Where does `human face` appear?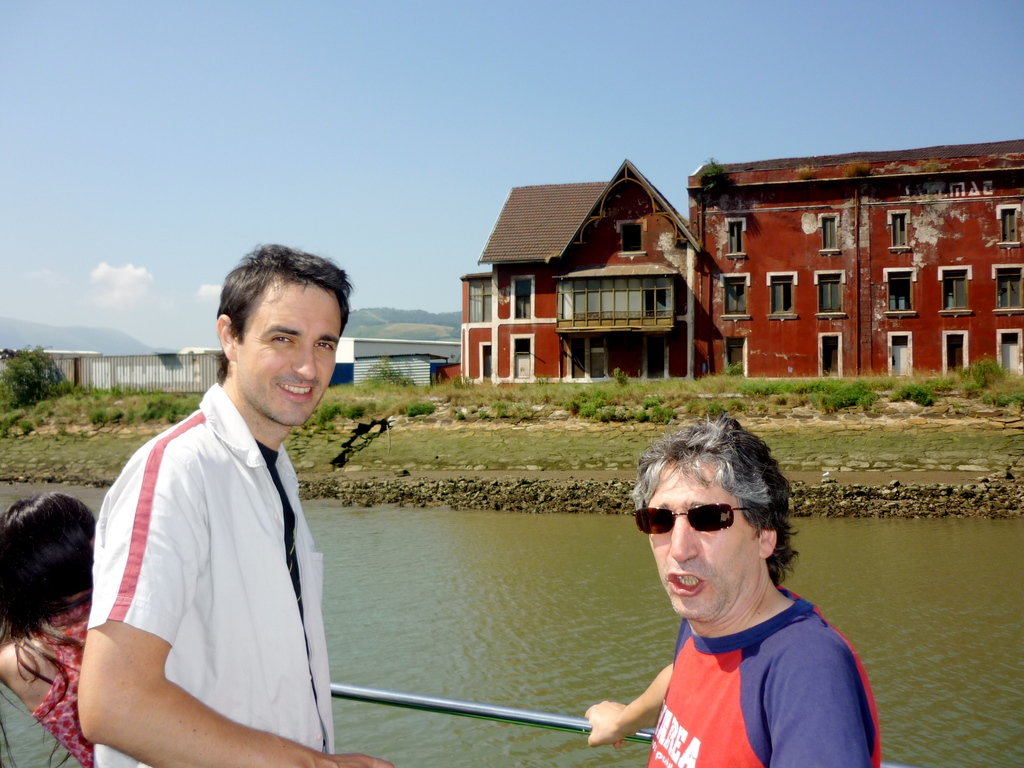
Appears at (237, 278, 339, 426).
